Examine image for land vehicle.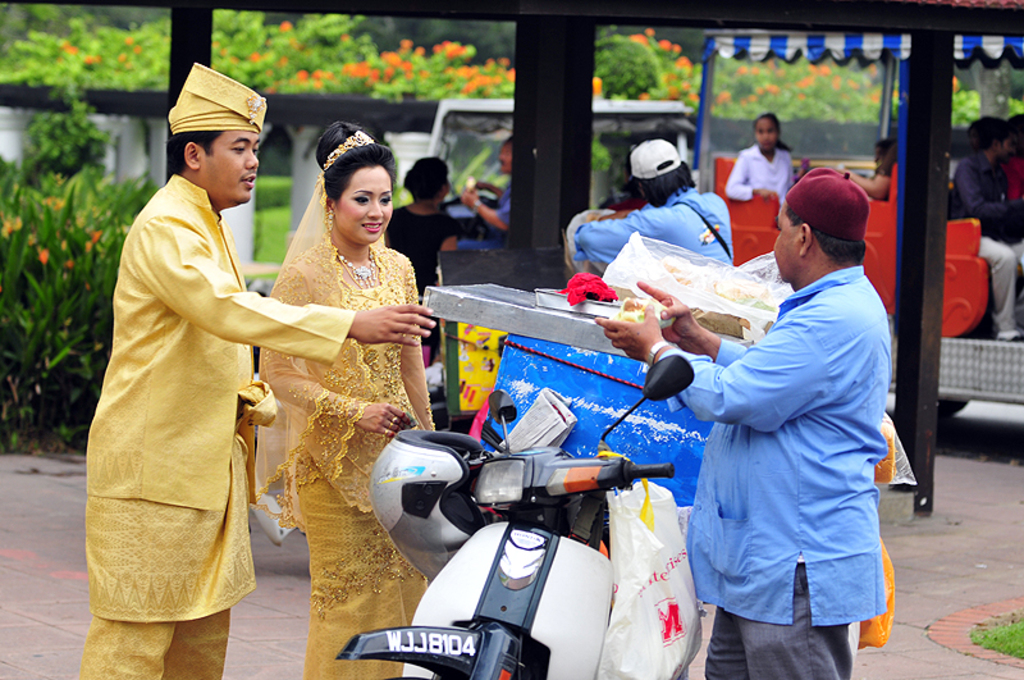
Examination result: [338,391,687,671].
